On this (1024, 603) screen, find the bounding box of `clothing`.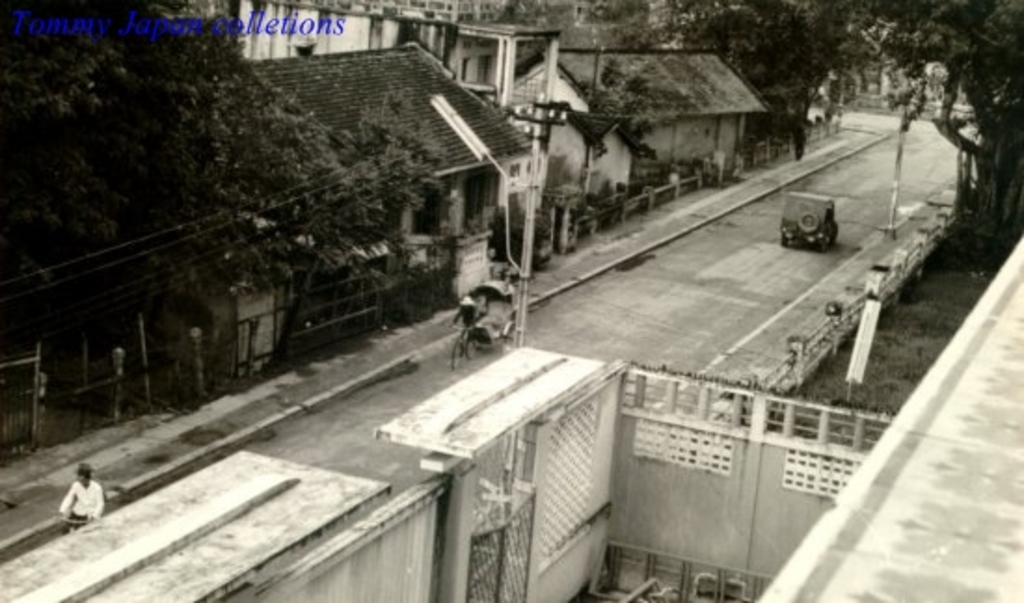
Bounding box: Rect(47, 471, 108, 545).
